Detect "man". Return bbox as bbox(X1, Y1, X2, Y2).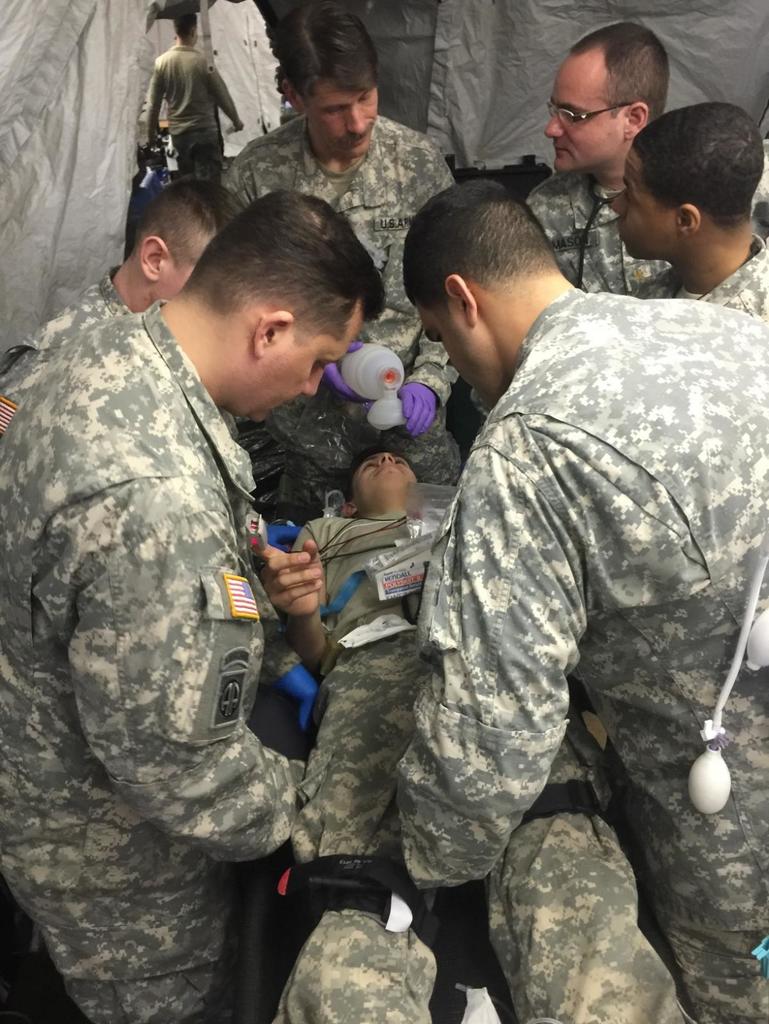
bbox(0, 178, 235, 437).
